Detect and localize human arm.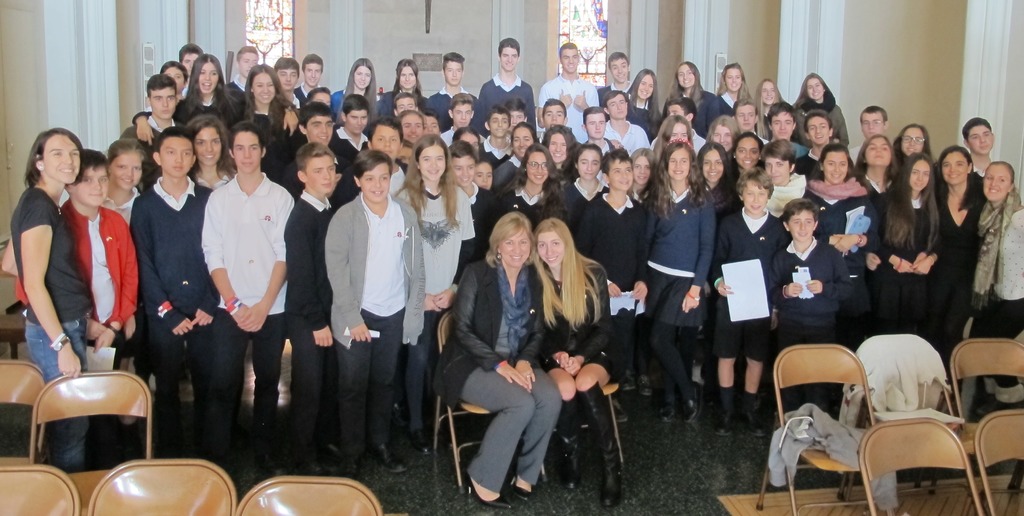
Localized at pyautogui.locateOnScreen(426, 97, 436, 117).
